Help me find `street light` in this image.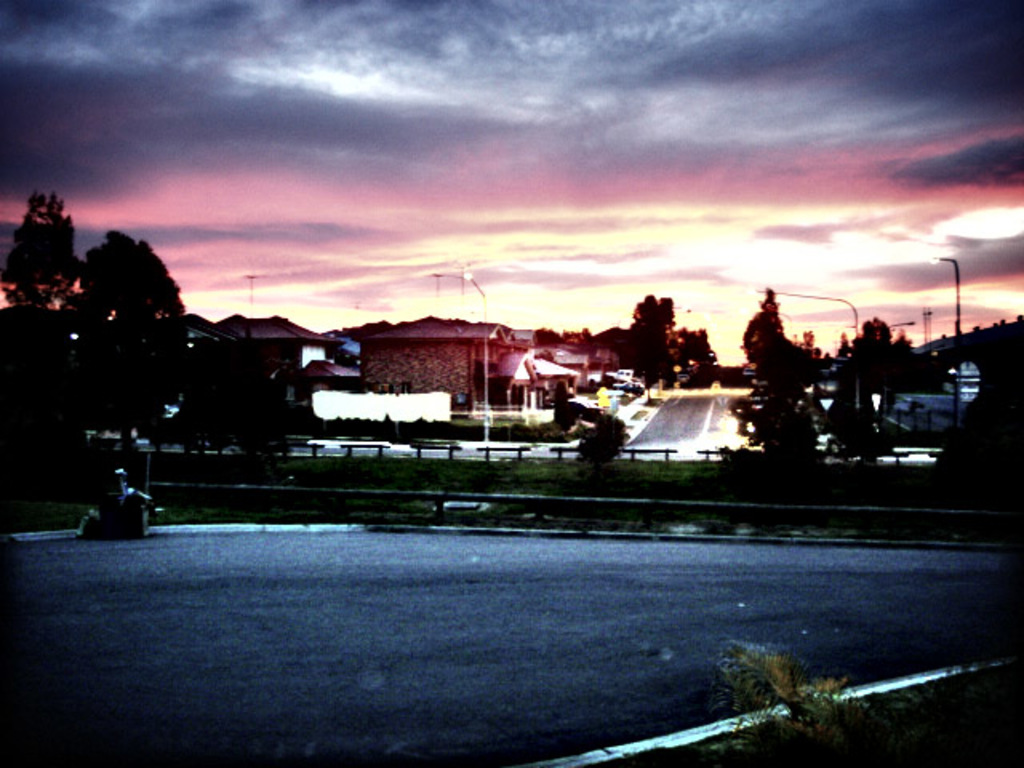
Found it: region(878, 317, 918, 339).
